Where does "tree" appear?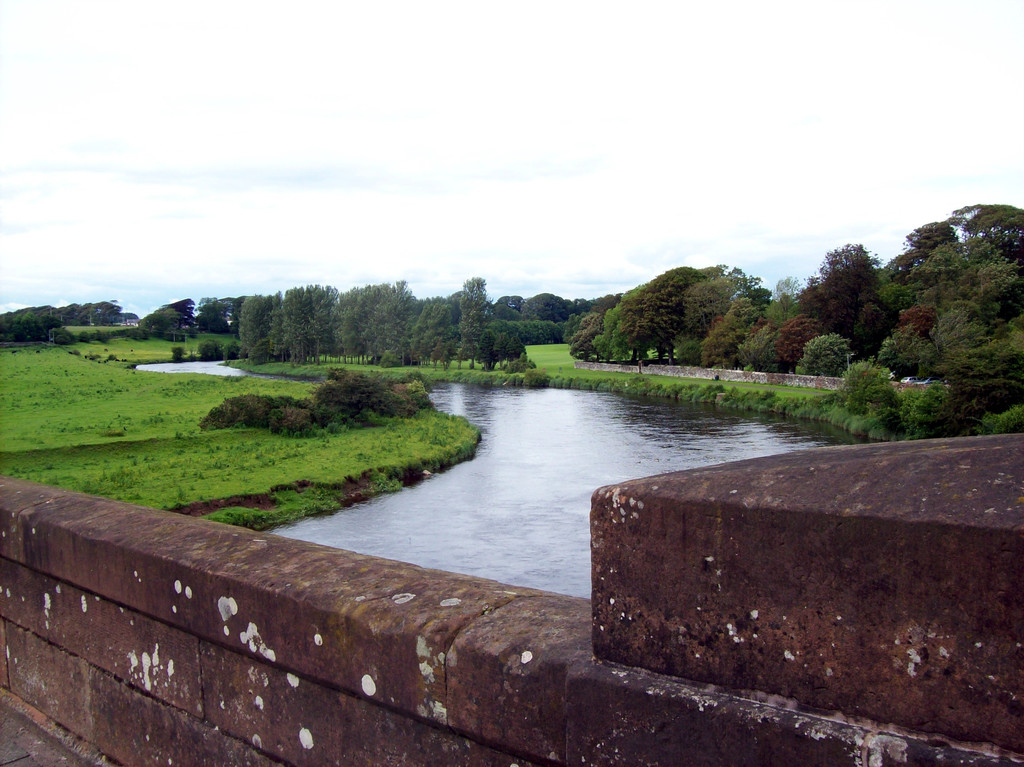
Appears at (745,318,785,368).
